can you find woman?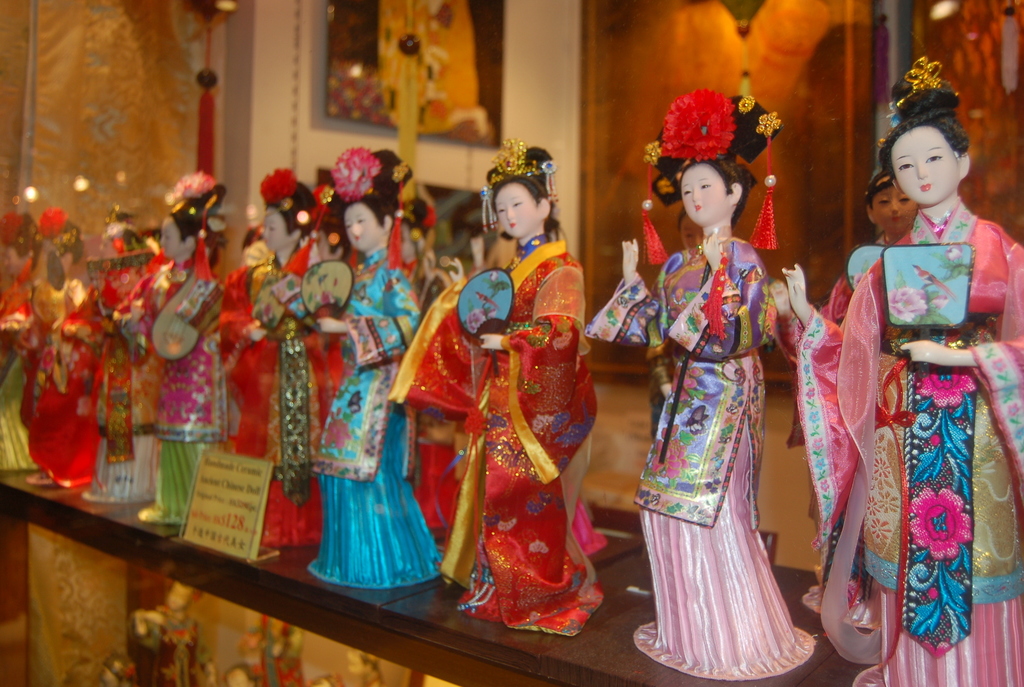
Yes, bounding box: left=767, top=138, right=925, bottom=606.
